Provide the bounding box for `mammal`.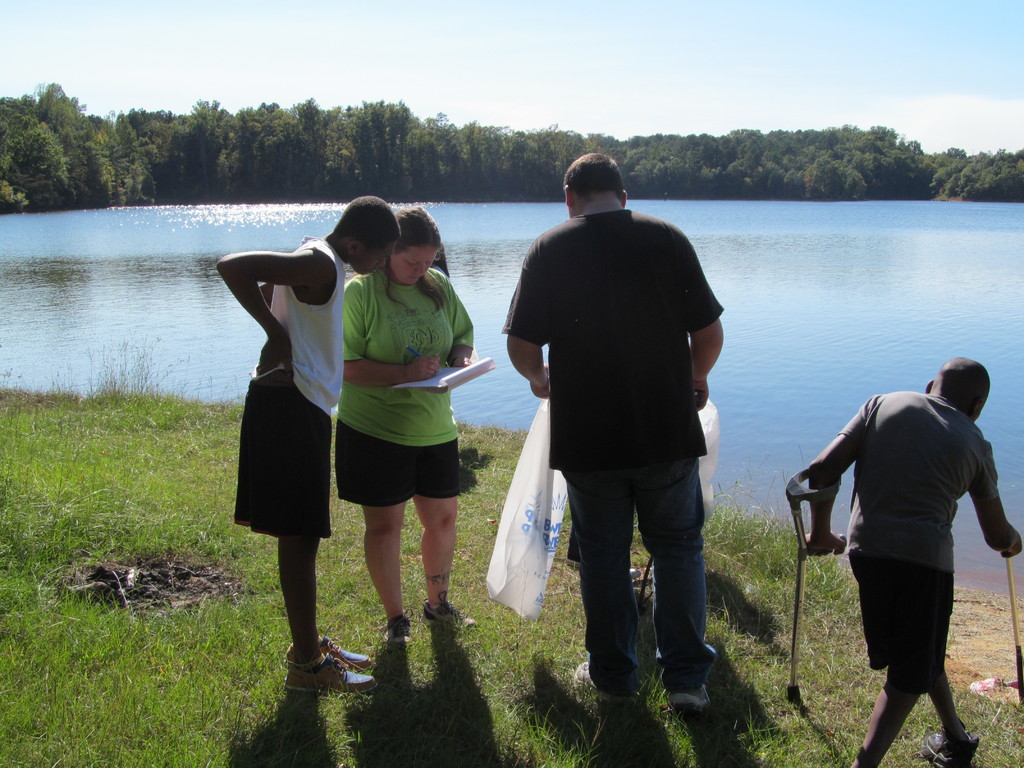
box(336, 200, 476, 657).
